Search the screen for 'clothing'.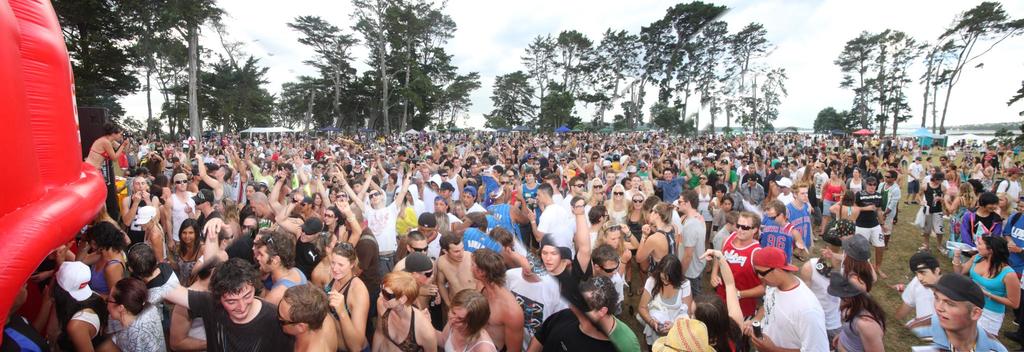
Found at Rect(876, 171, 912, 233).
